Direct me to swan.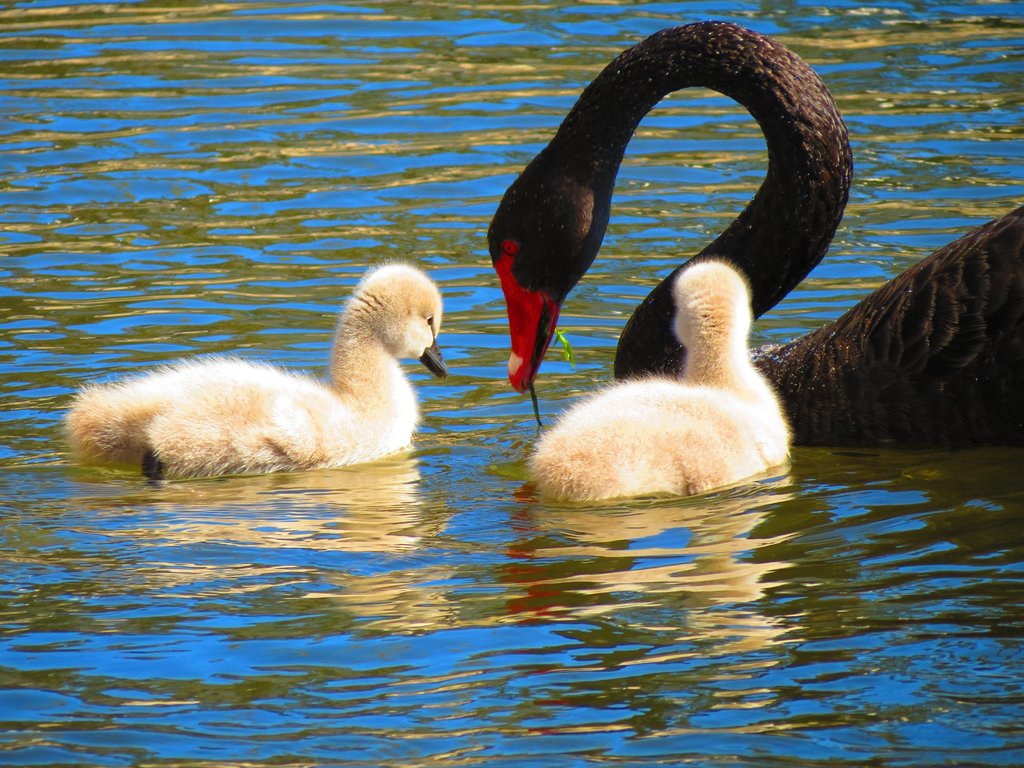
Direction: {"x1": 524, "y1": 253, "x2": 799, "y2": 508}.
